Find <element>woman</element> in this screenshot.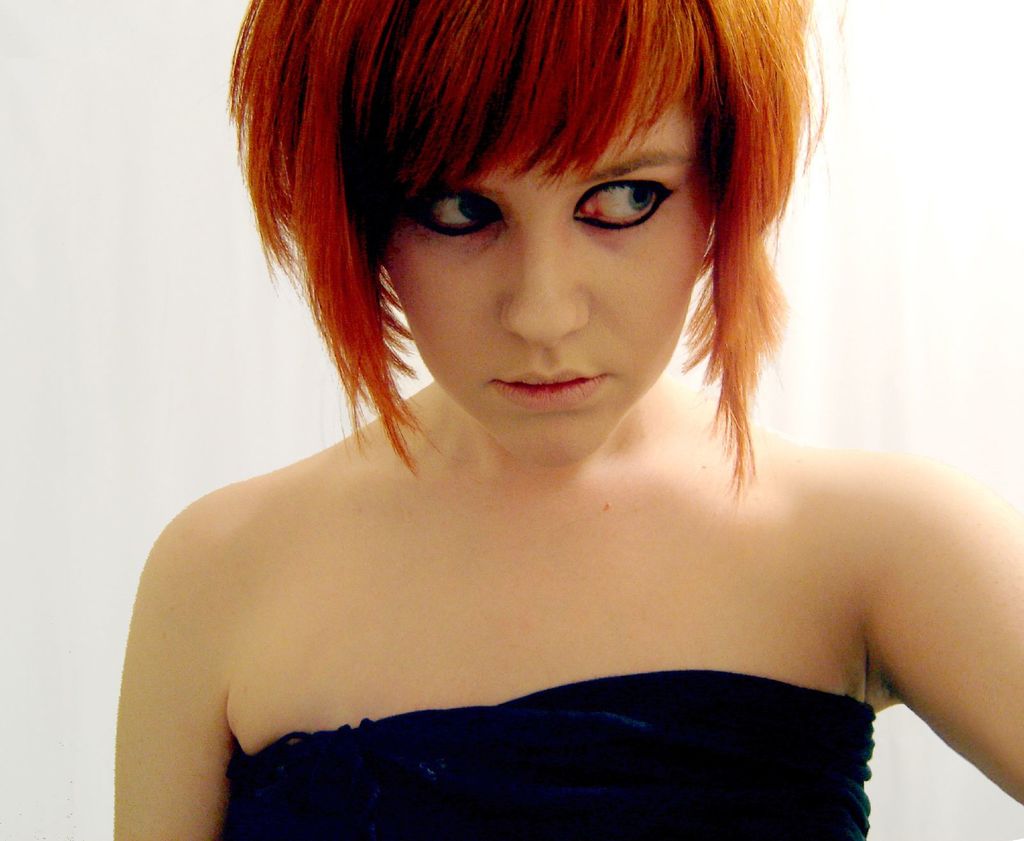
The bounding box for <element>woman</element> is [108,0,1023,840].
